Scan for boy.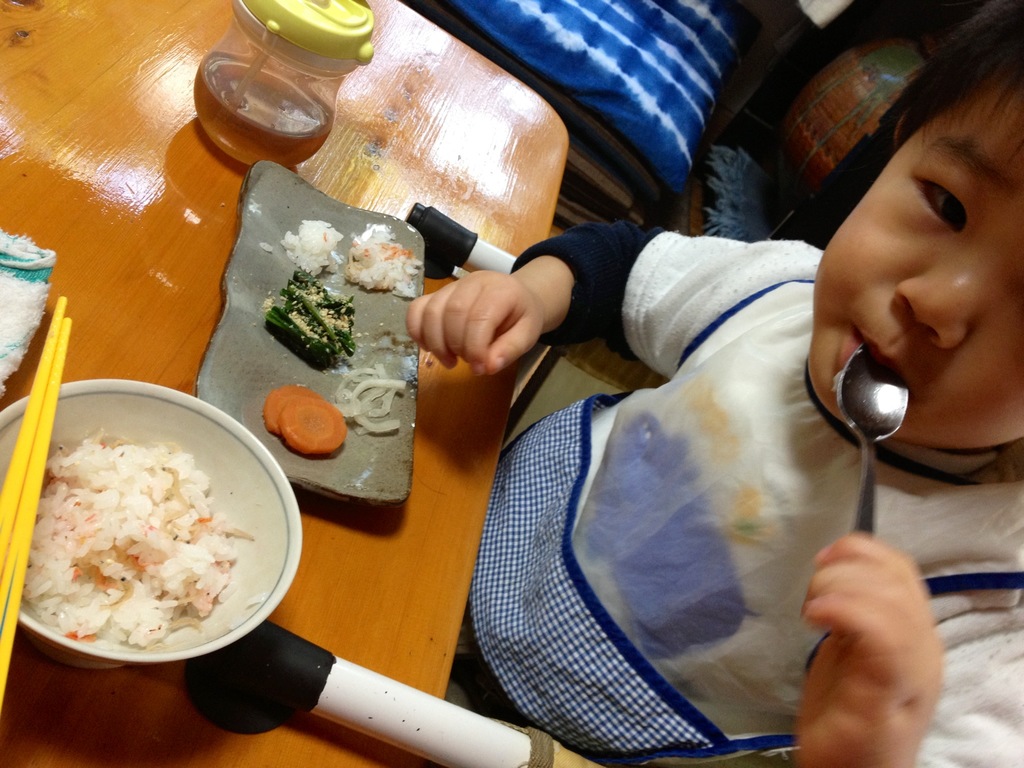
Scan result: crop(335, 37, 1004, 751).
